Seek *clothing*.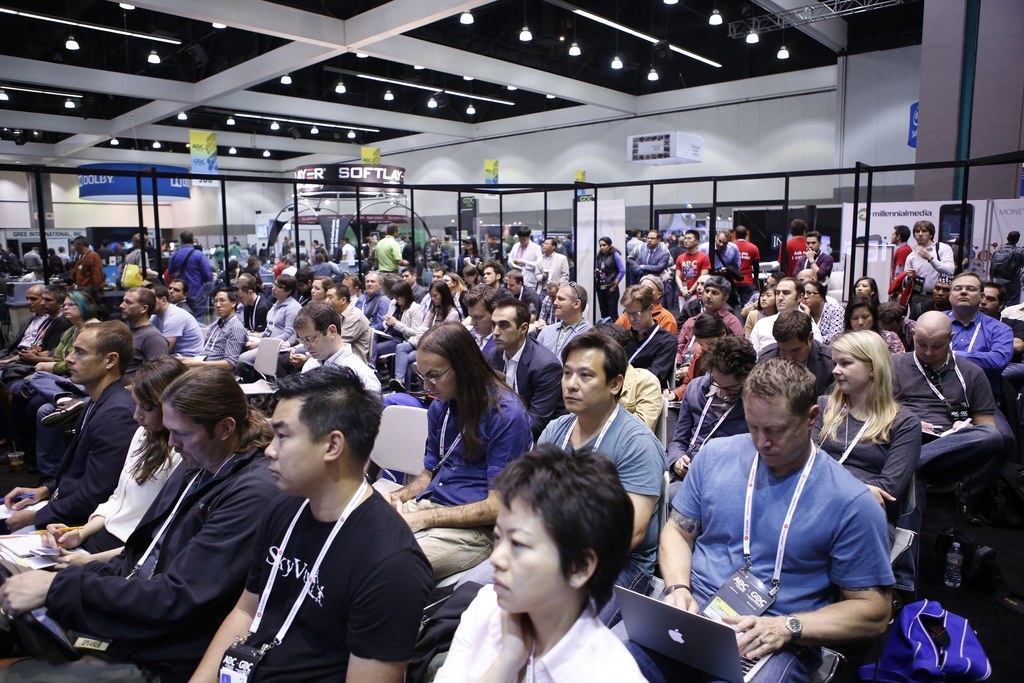
left=231, top=297, right=305, bottom=366.
